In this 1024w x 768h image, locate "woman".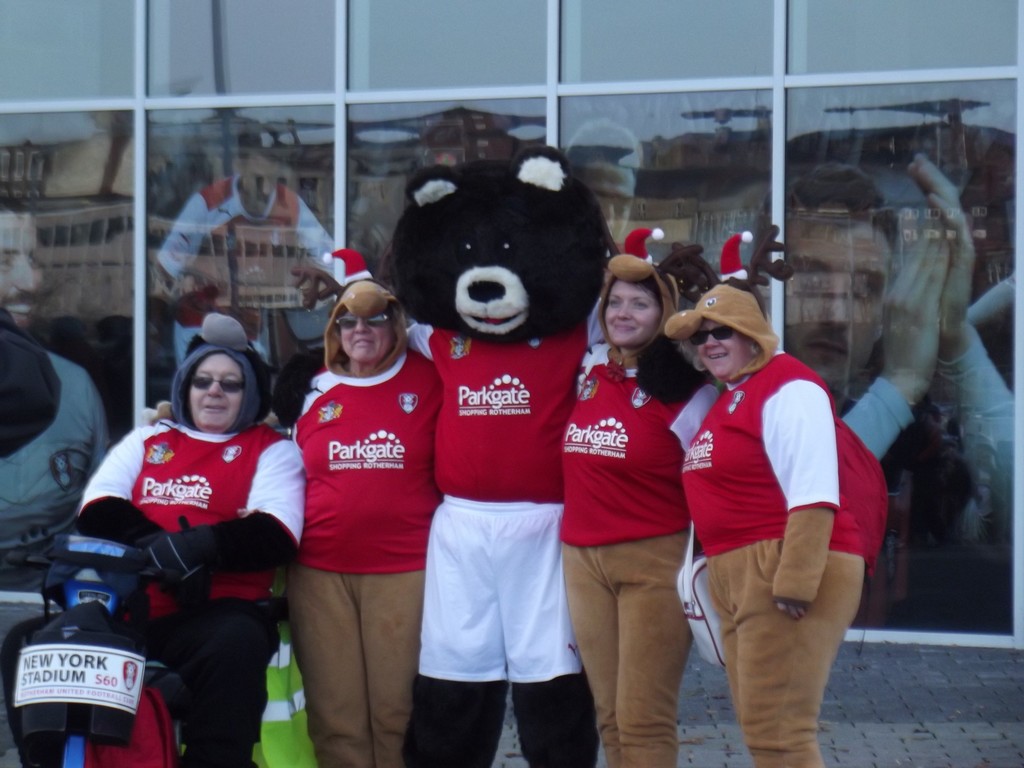
Bounding box: <region>65, 315, 309, 767</region>.
